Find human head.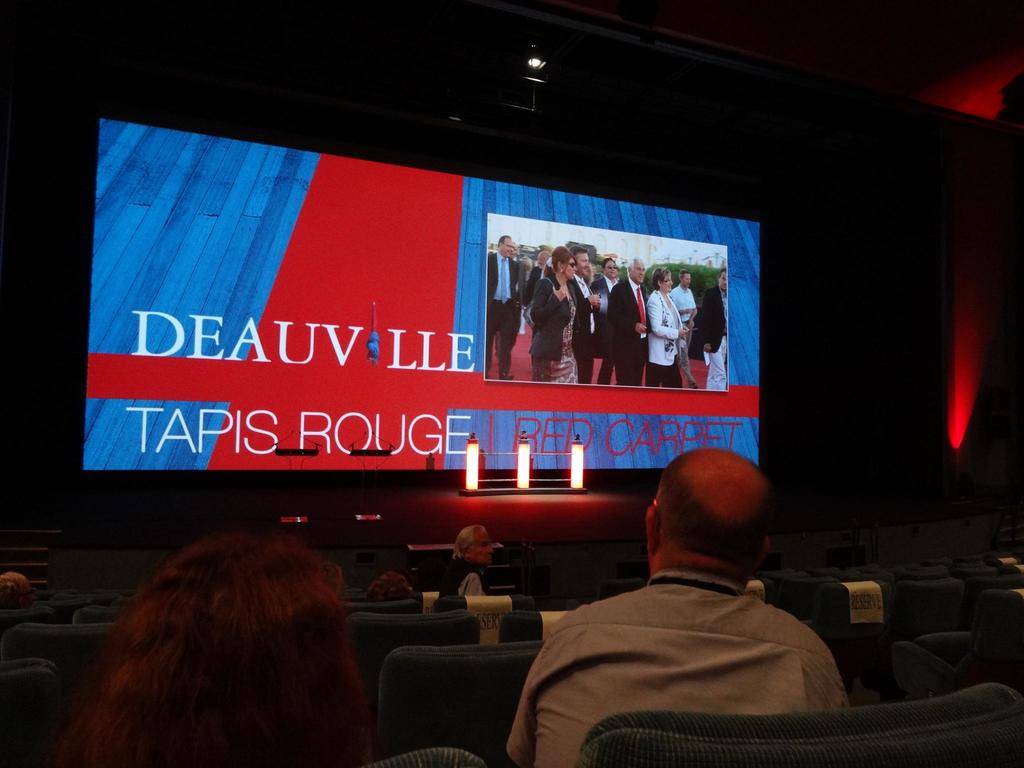
Rect(548, 244, 576, 284).
